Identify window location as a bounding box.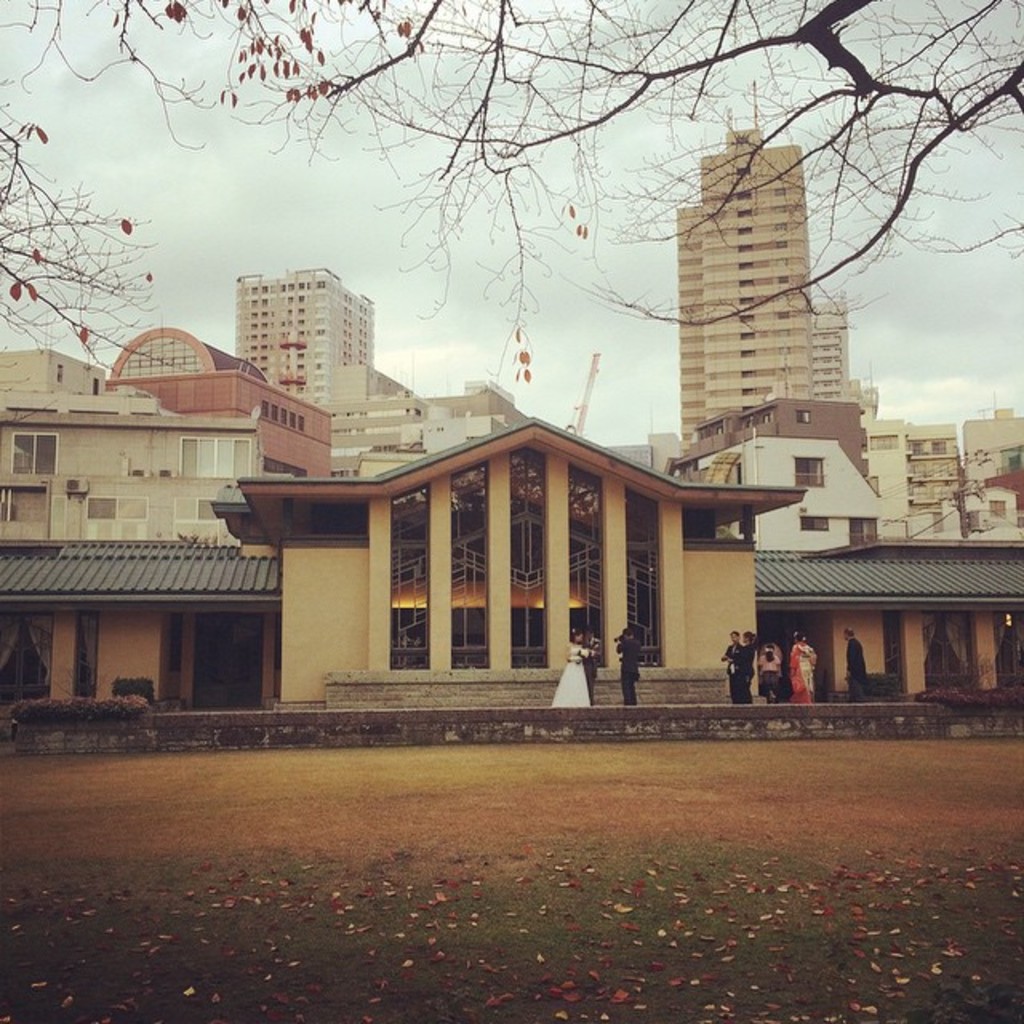
x1=197, y1=496, x2=230, y2=520.
